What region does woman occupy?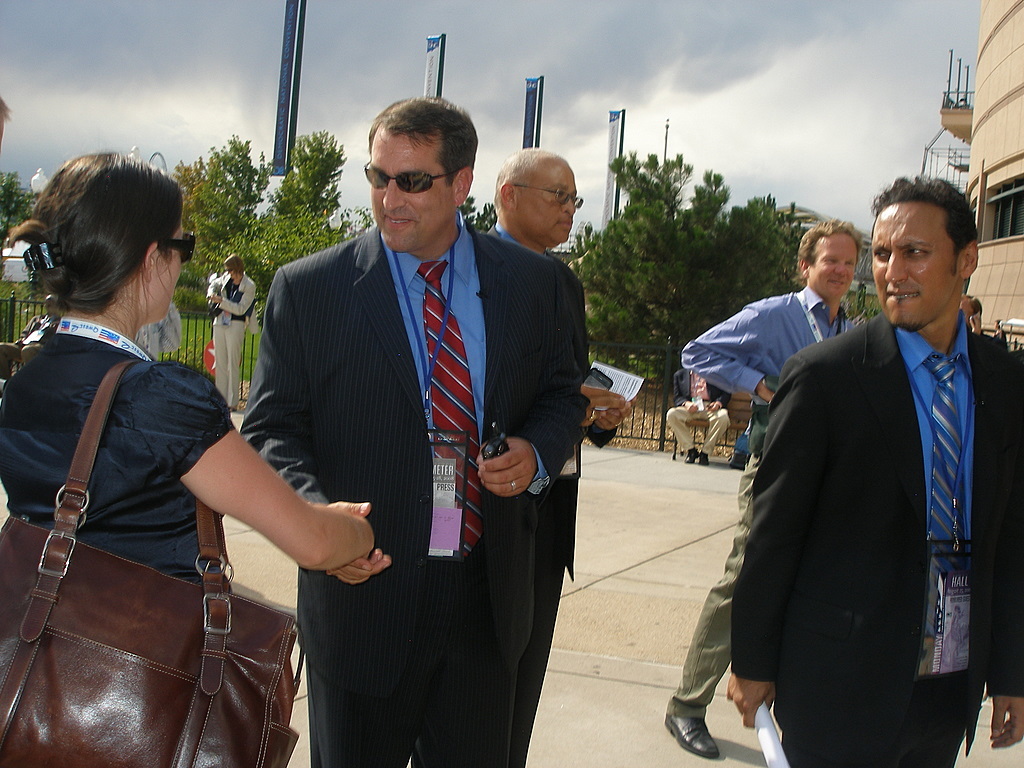
locate(202, 247, 259, 416).
